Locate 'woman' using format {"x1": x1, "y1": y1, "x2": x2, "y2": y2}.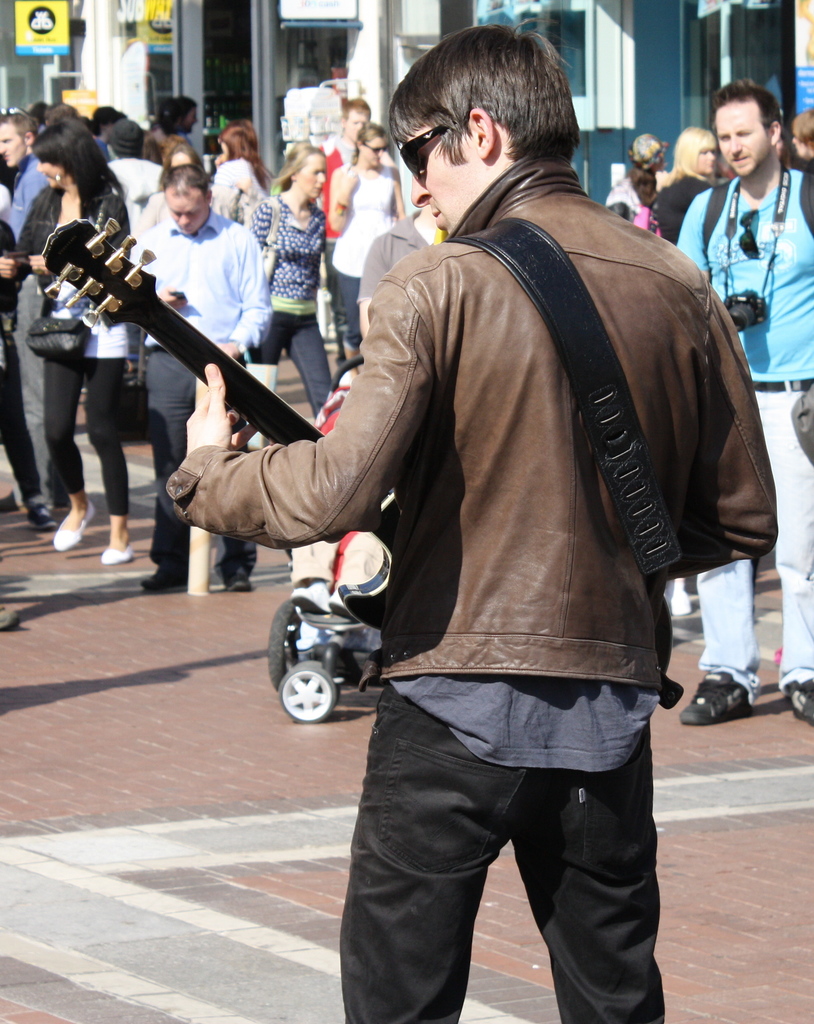
{"x1": 312, "y1": 100, "x2": 375, "y2": 294}.
